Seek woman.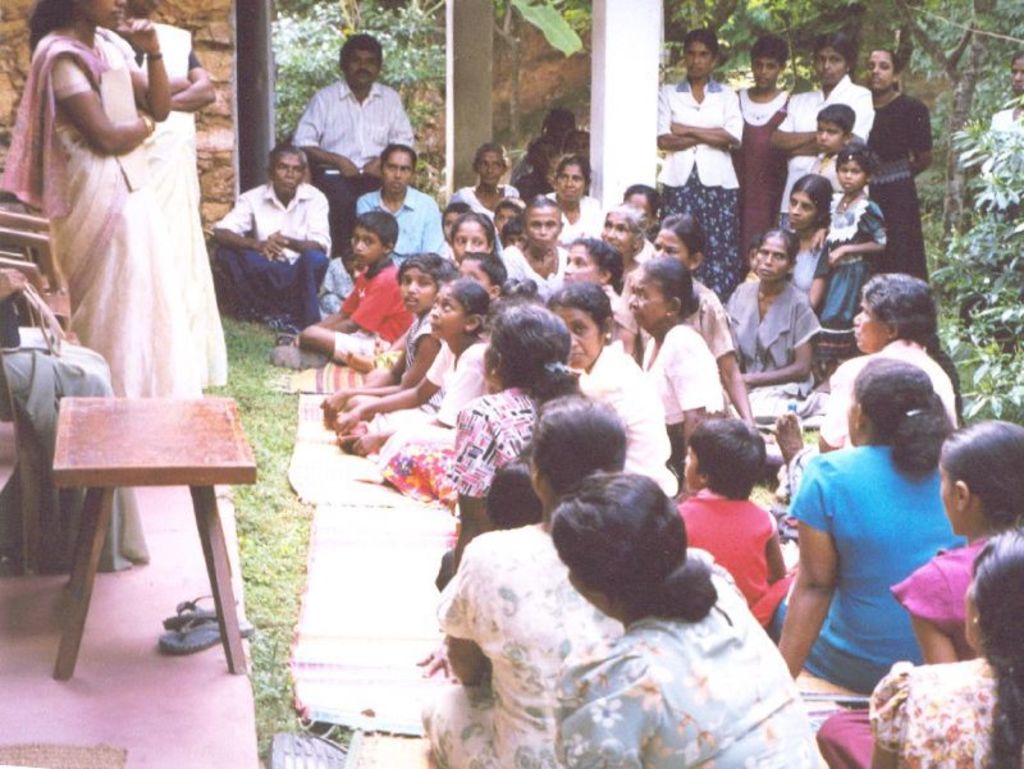
[left=973, top=46, right=1023, bottom=228].
